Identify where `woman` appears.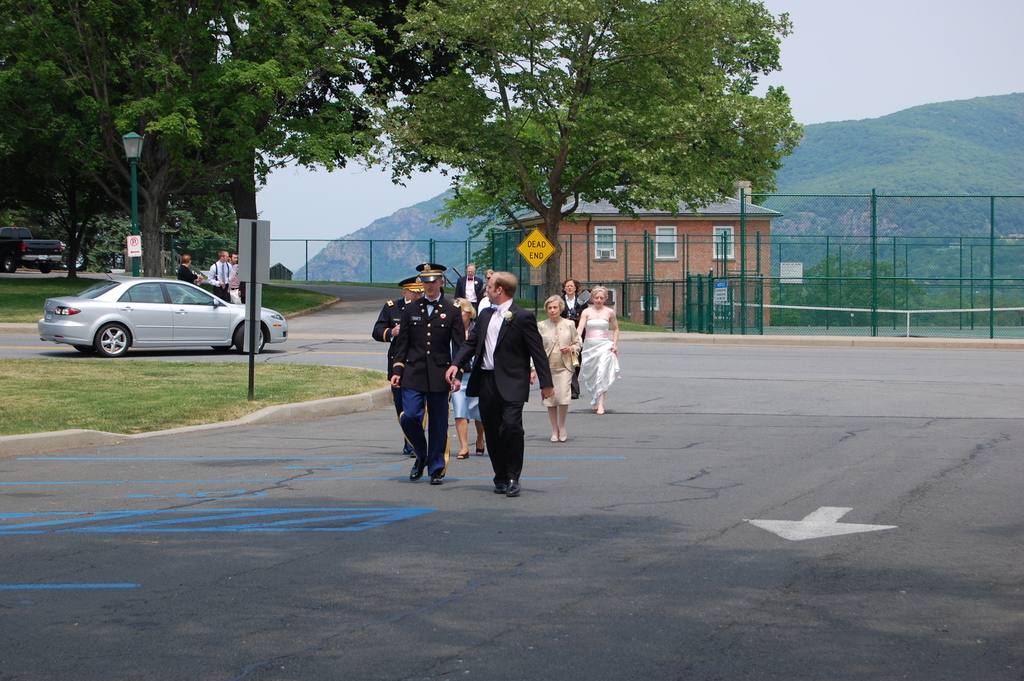
Appears at rect(561, 276, 589, 393).
